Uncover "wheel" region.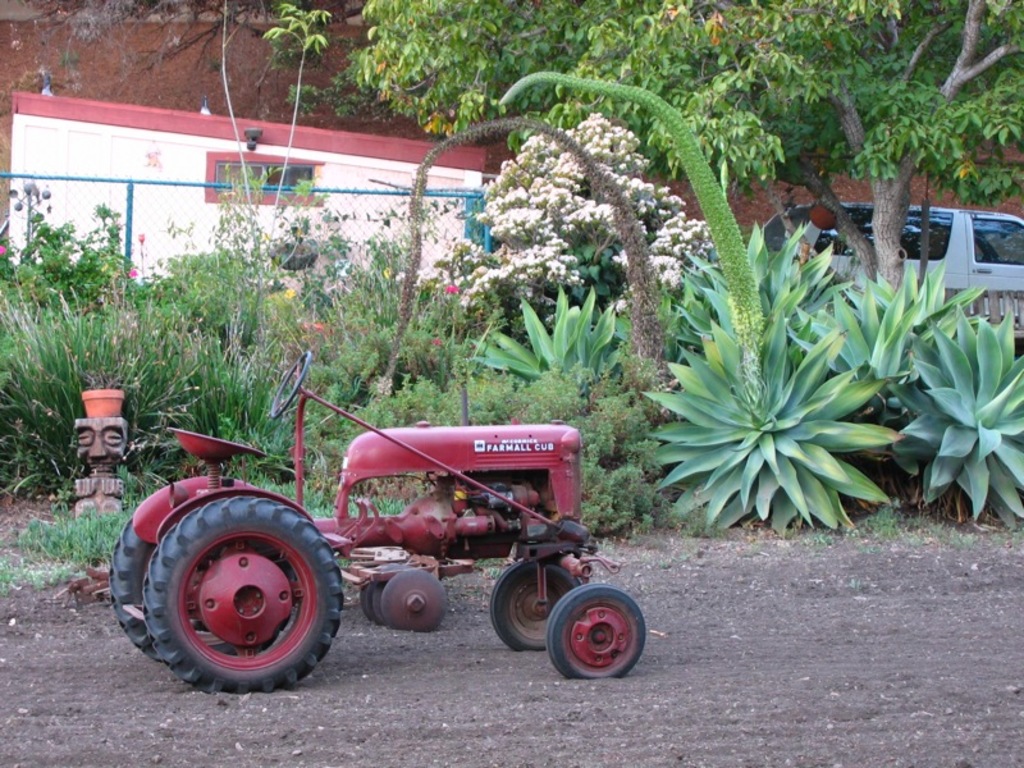
Uncovered: 145/493/343/694.
